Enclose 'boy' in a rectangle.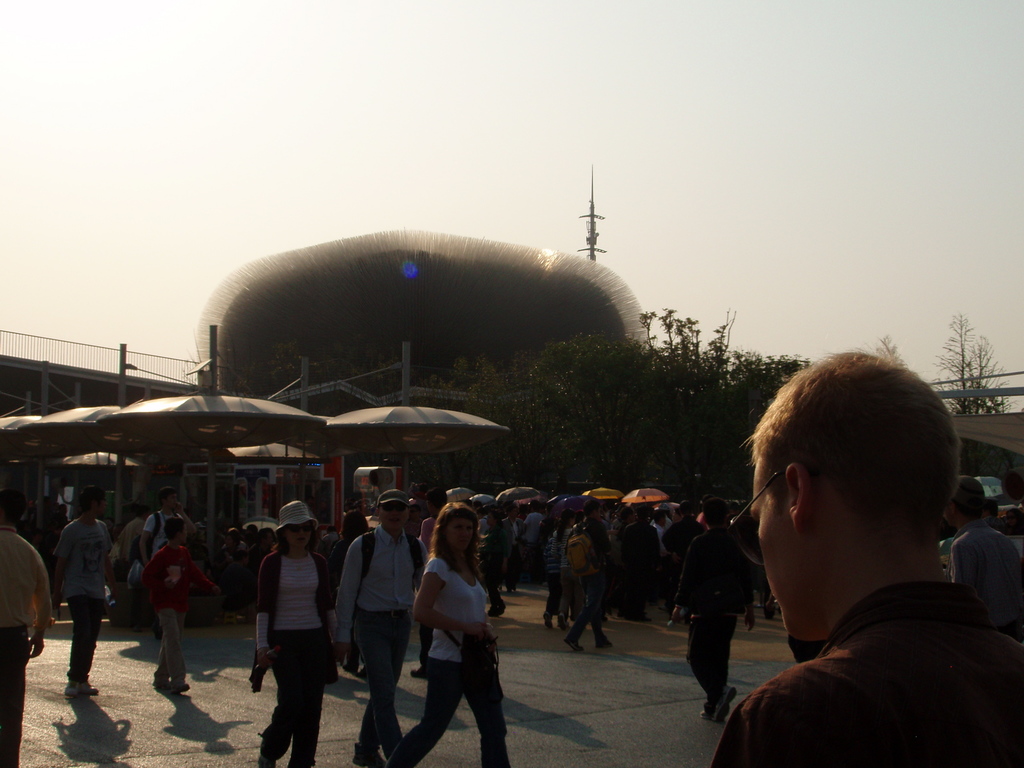
Rect(49, 485, 124, 697).
